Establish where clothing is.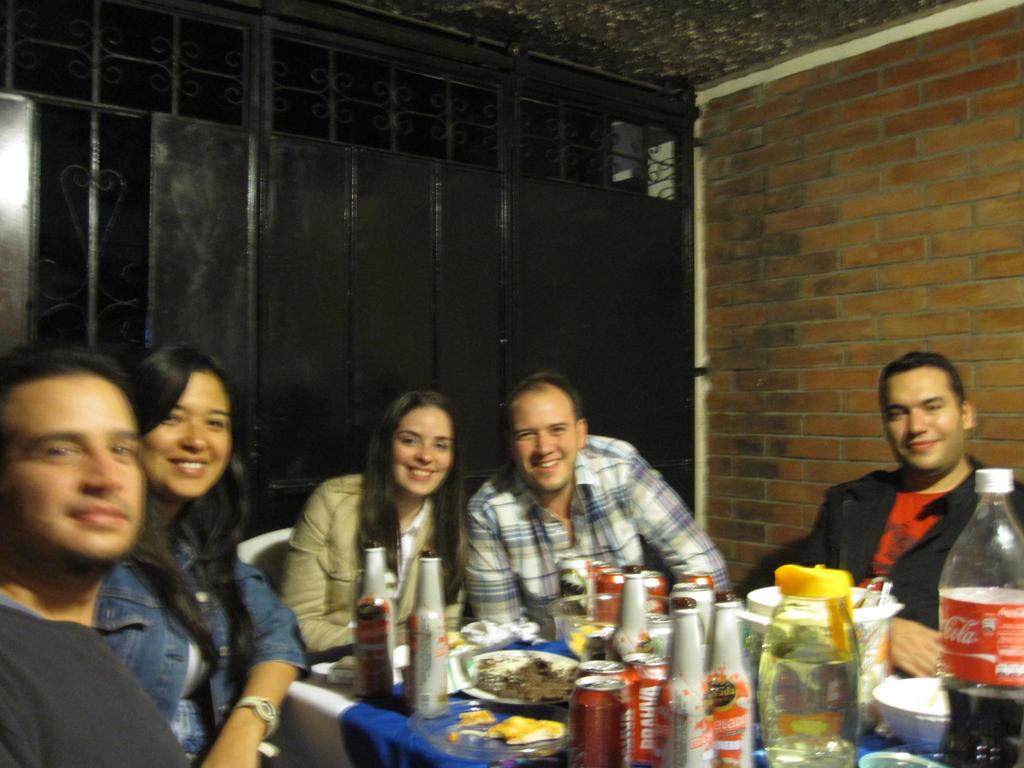
Established at 95 520 313 767.
